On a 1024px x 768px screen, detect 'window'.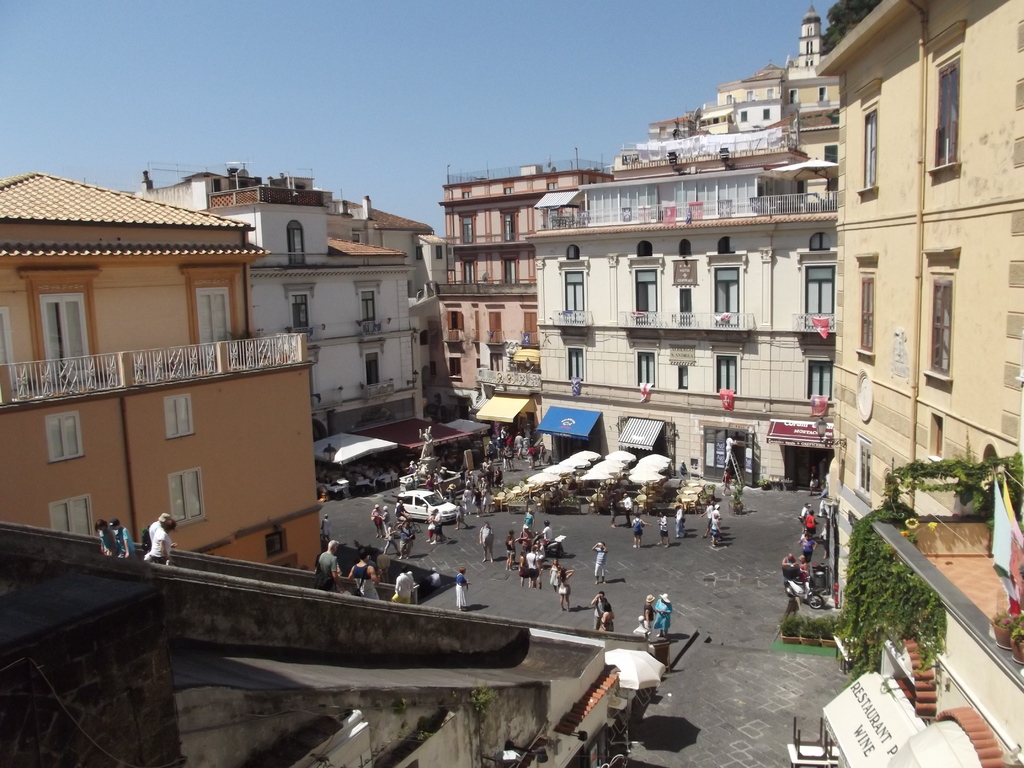
box=[288, 218, 305, 269].
